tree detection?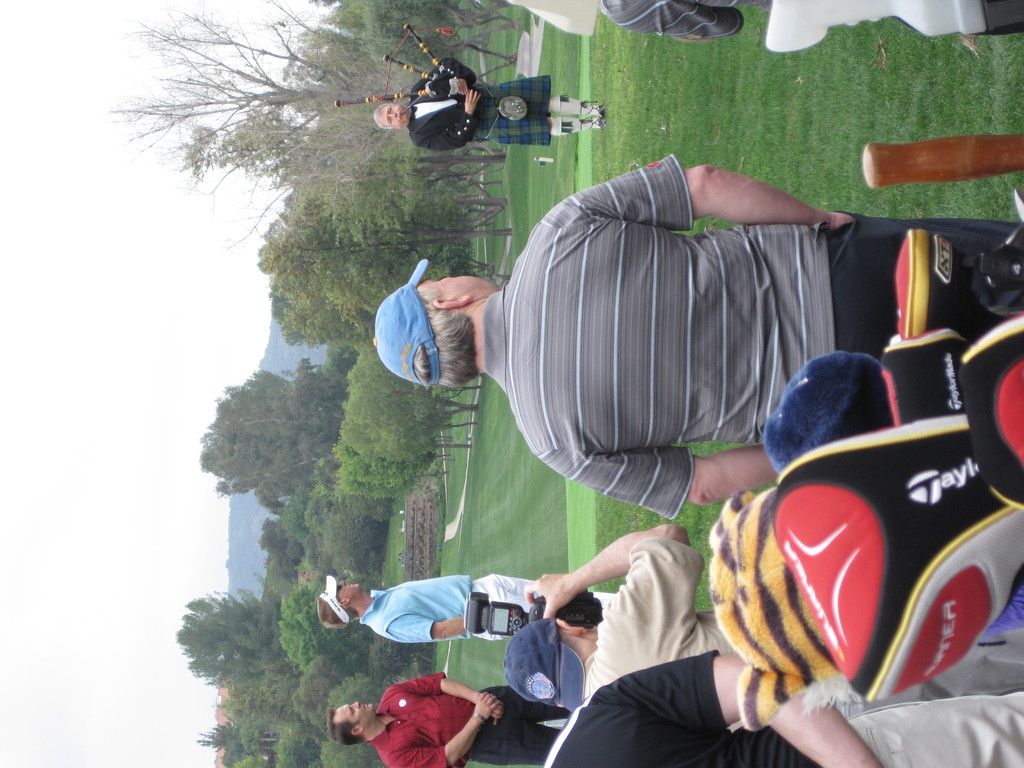
x1=108, y1=0, x2=514, y2=253
